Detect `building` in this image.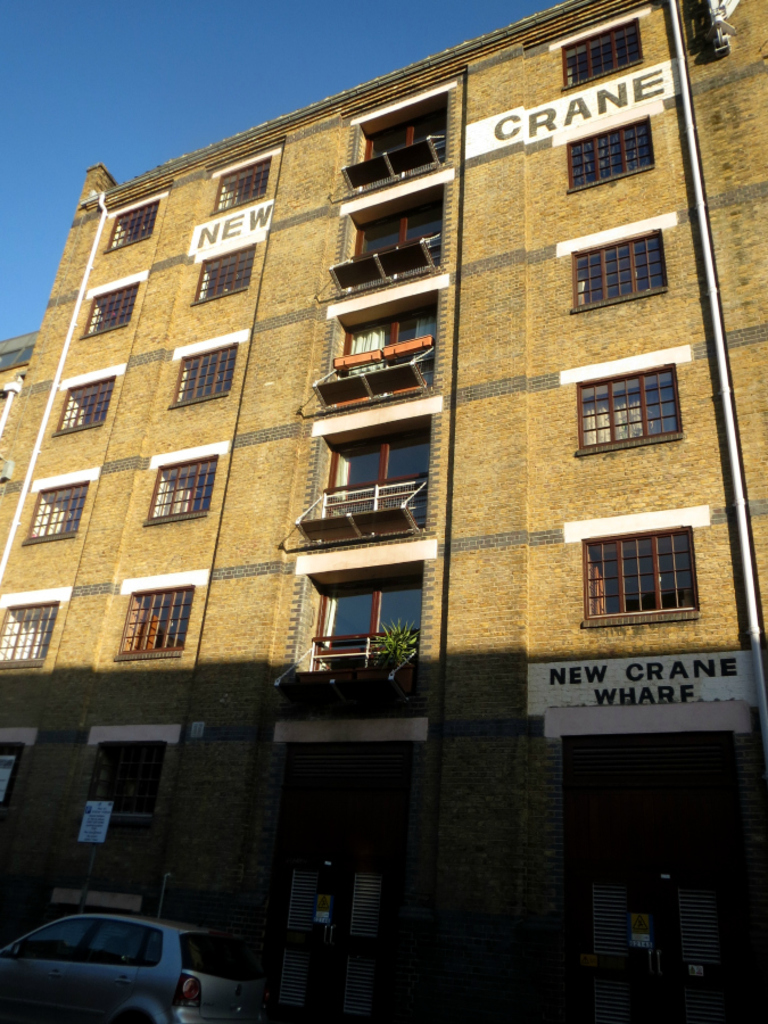
Detection: <box>0,0,767,1023</box>.
